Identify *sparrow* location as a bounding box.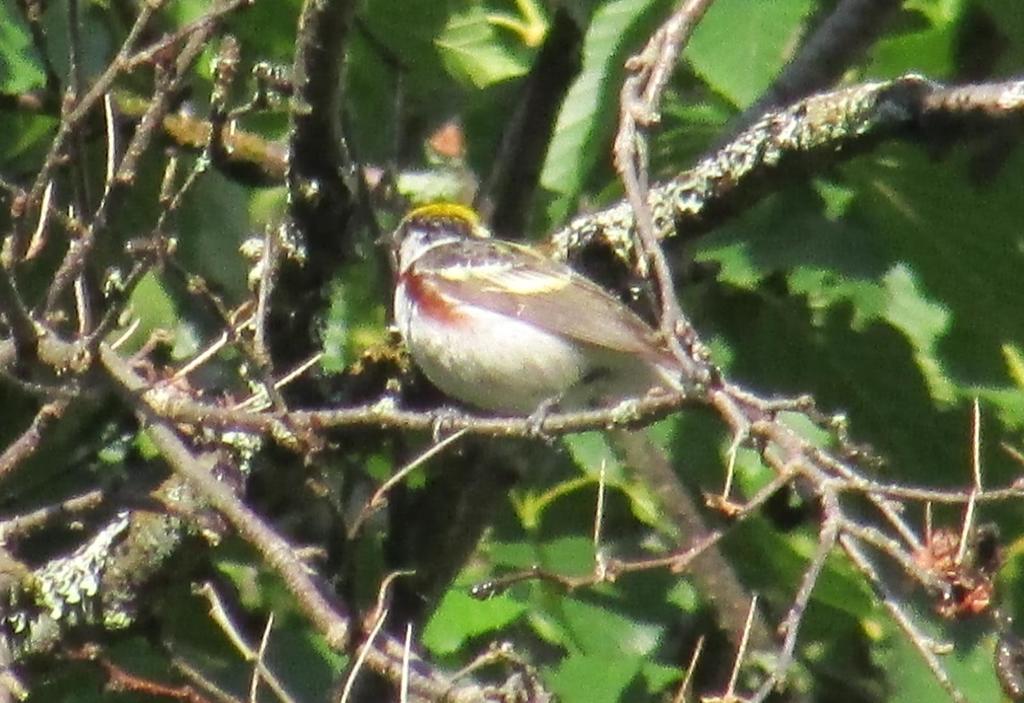
385/209/696/468.
